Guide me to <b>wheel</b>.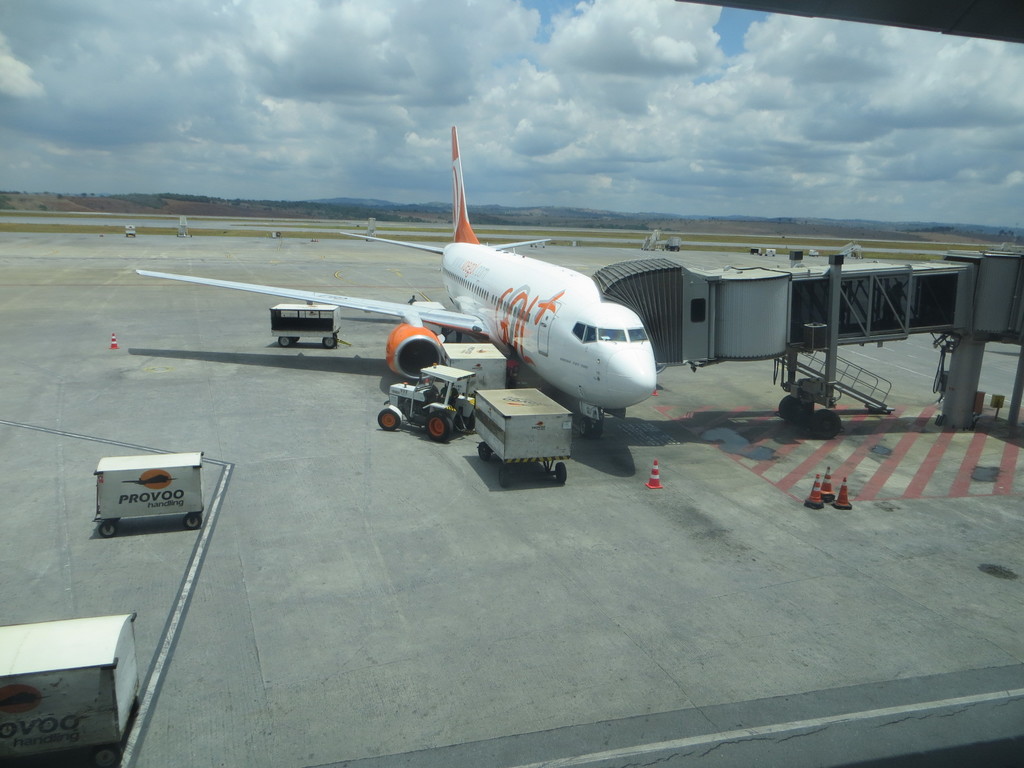
Guidance: [x1=325, y1=340, x2=334, y2=349].
